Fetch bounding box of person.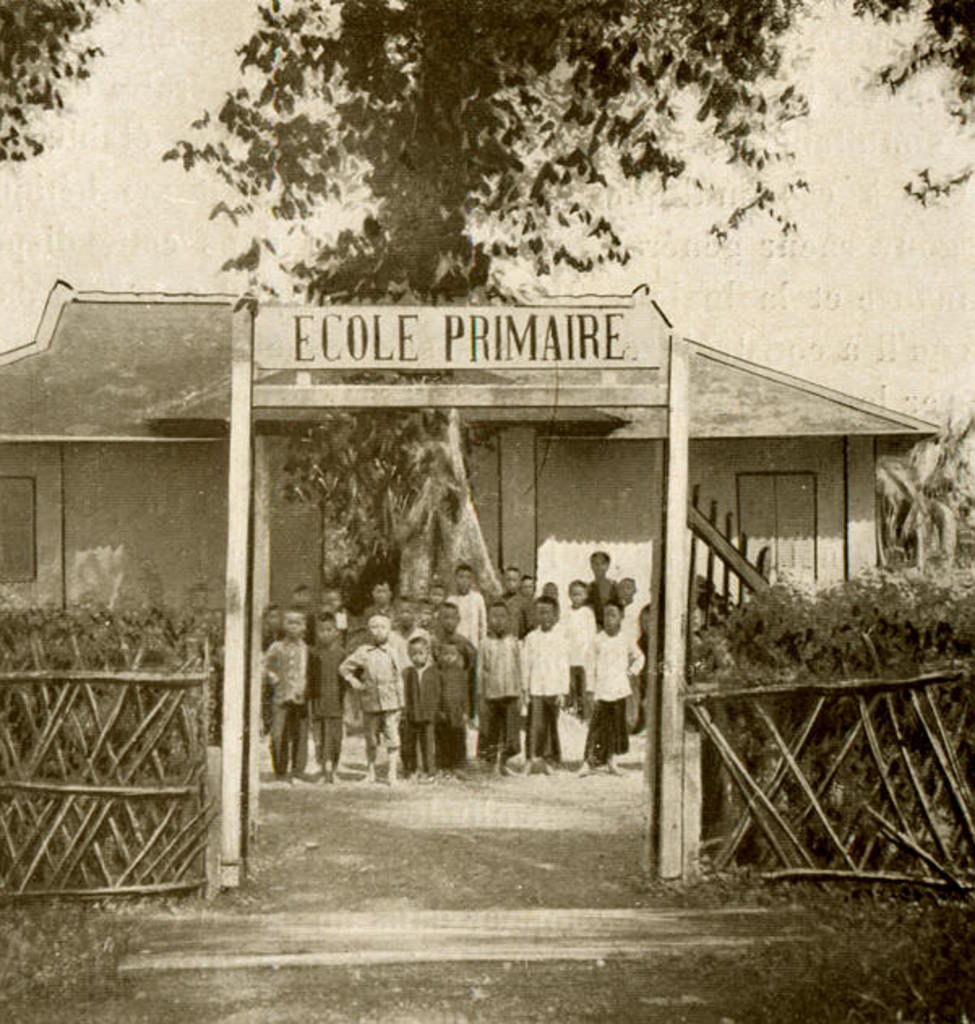
Bbox: (579,596,668,771).
